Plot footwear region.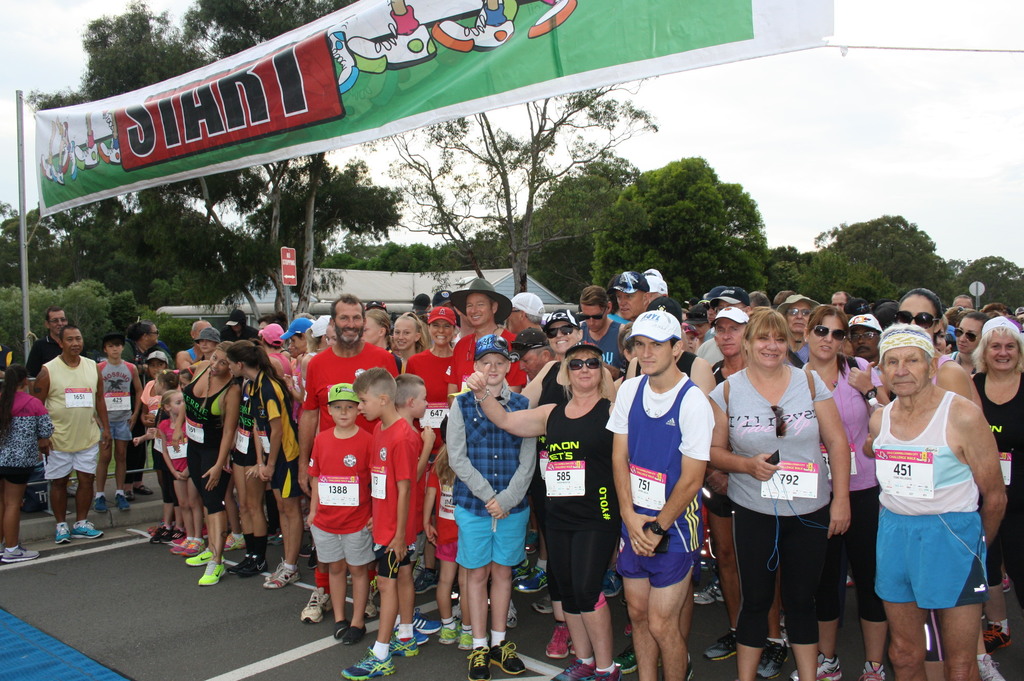
Plotted at select_region(506, 600, 519, 627).
